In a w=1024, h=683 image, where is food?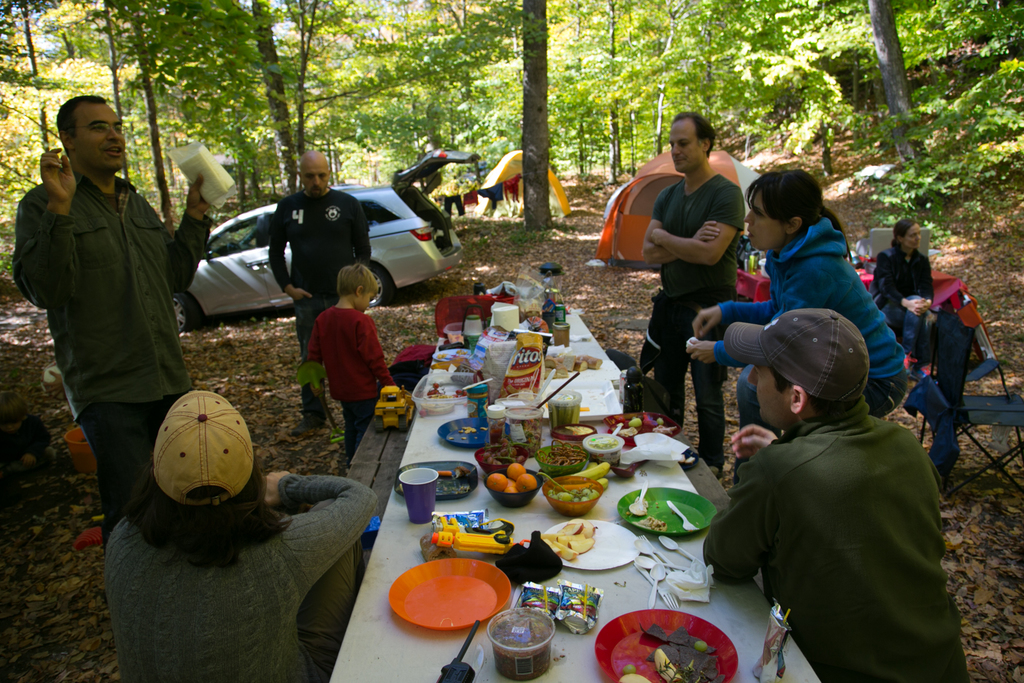
620/623/724/682.
